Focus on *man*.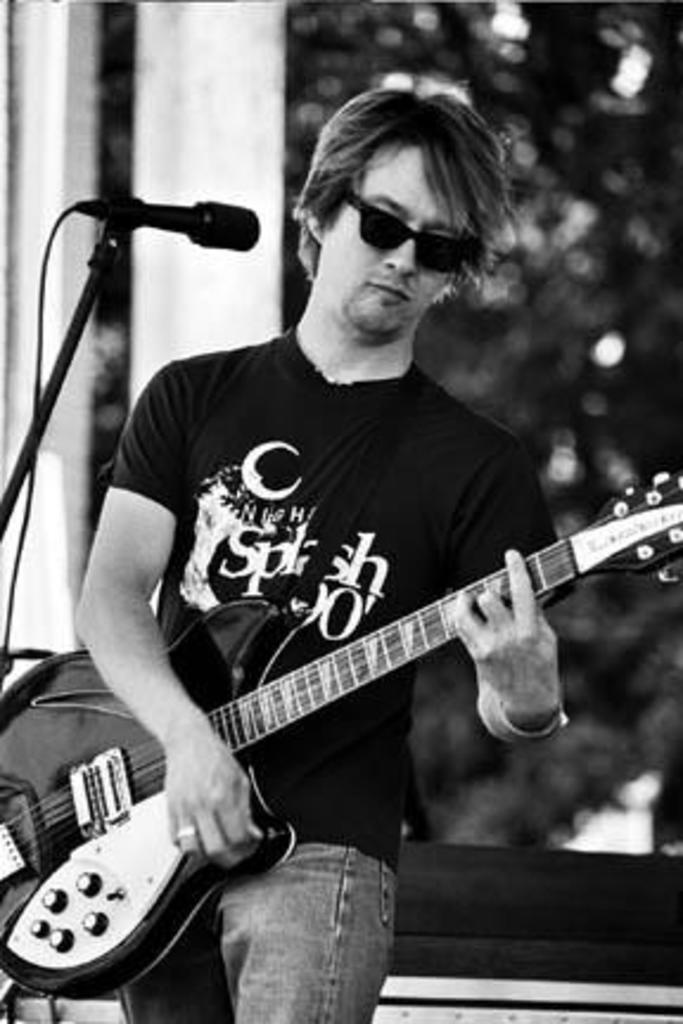
Focused at 14 147 643 986.
